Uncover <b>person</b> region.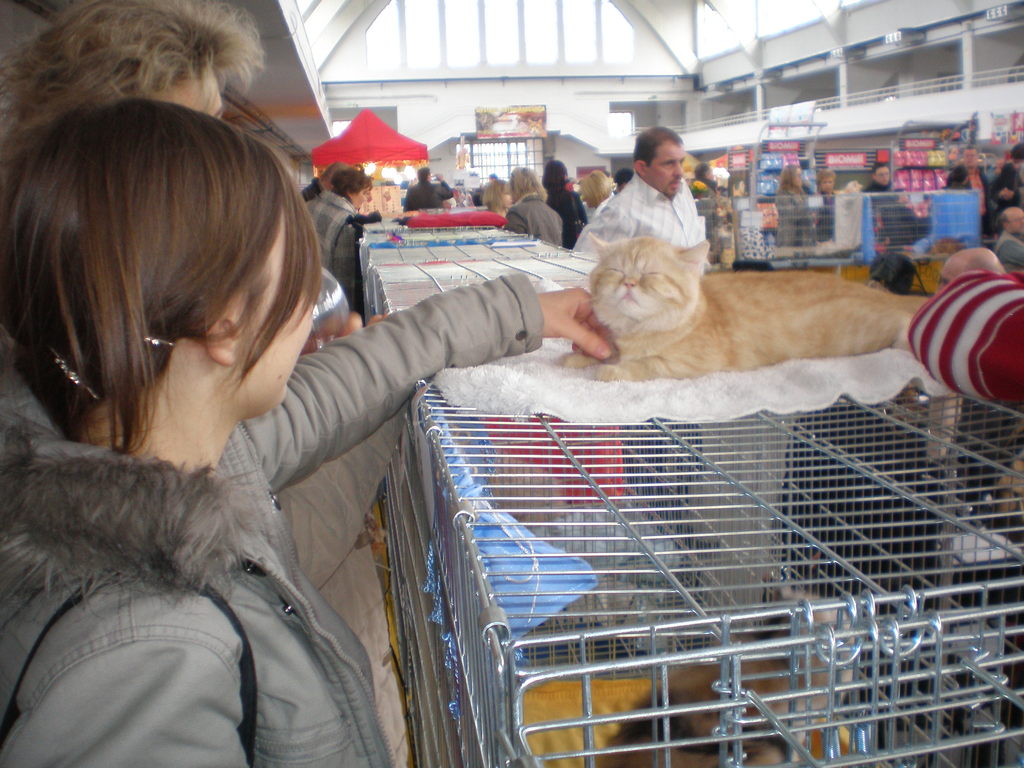
Uncovered: <region>0, 0, 407, 765</region>.
